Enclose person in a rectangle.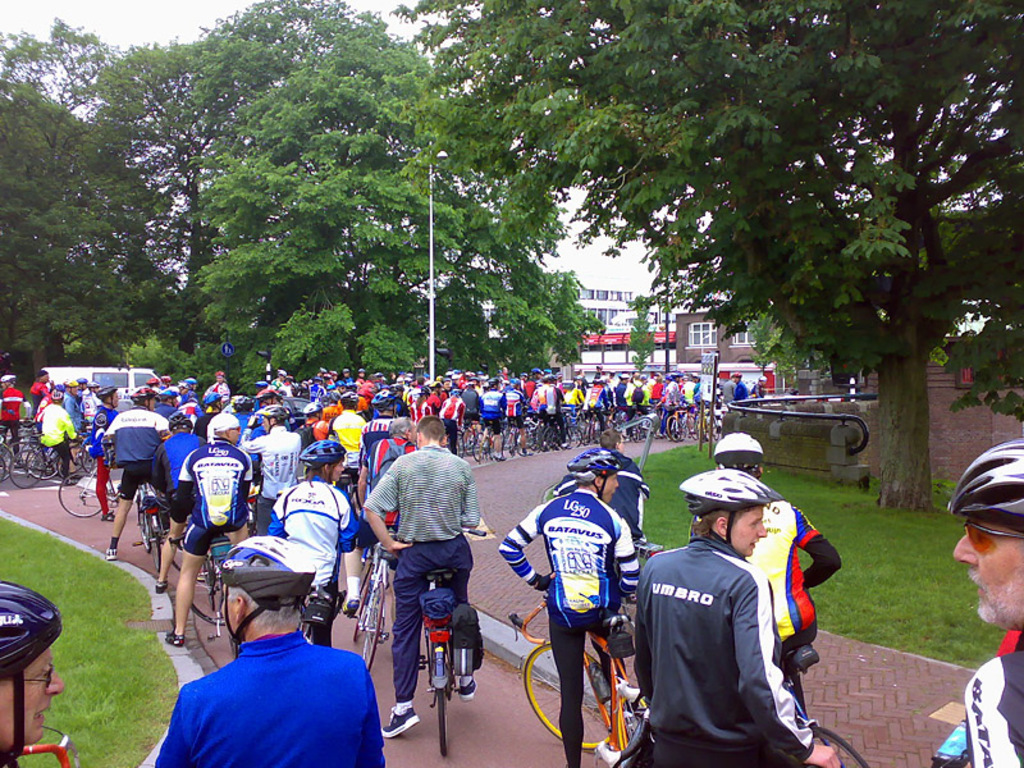
[33,370,50,415].
